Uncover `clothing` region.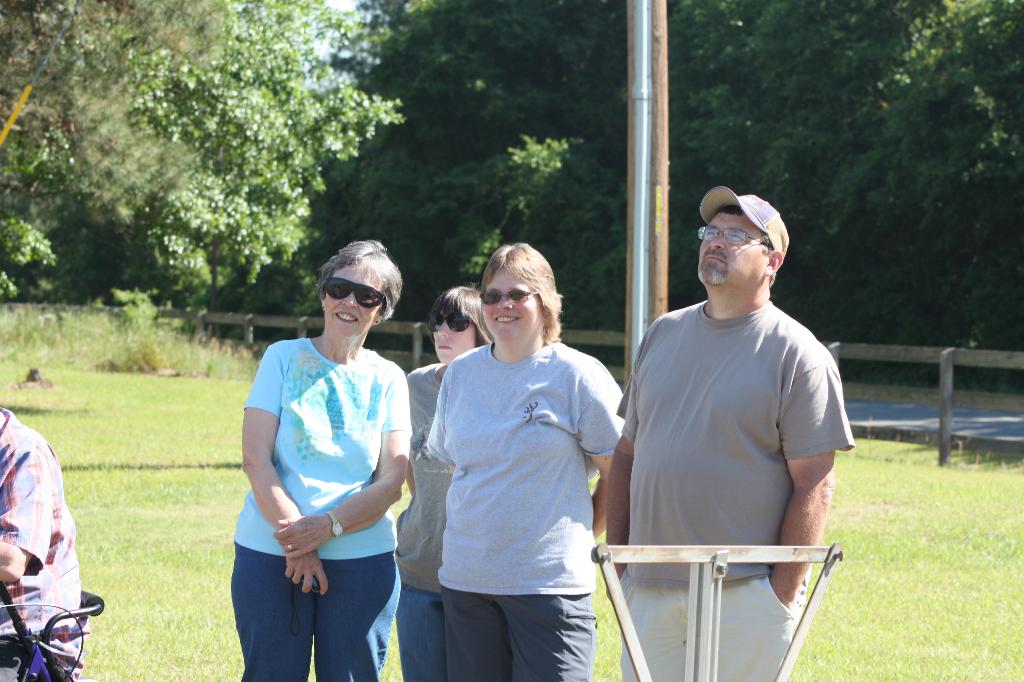
Uncovered: {"x1": 623, "y1": 571, "x2": 812, "y2": 681}.
